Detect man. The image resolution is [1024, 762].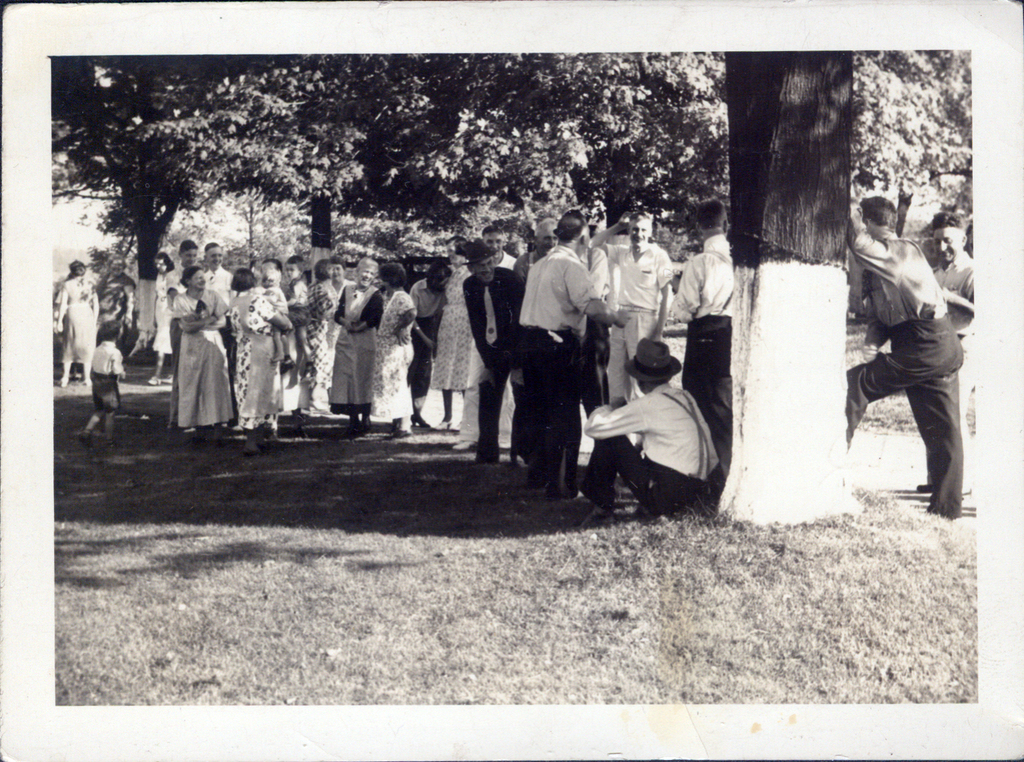
(666, 198, 739, 436).
